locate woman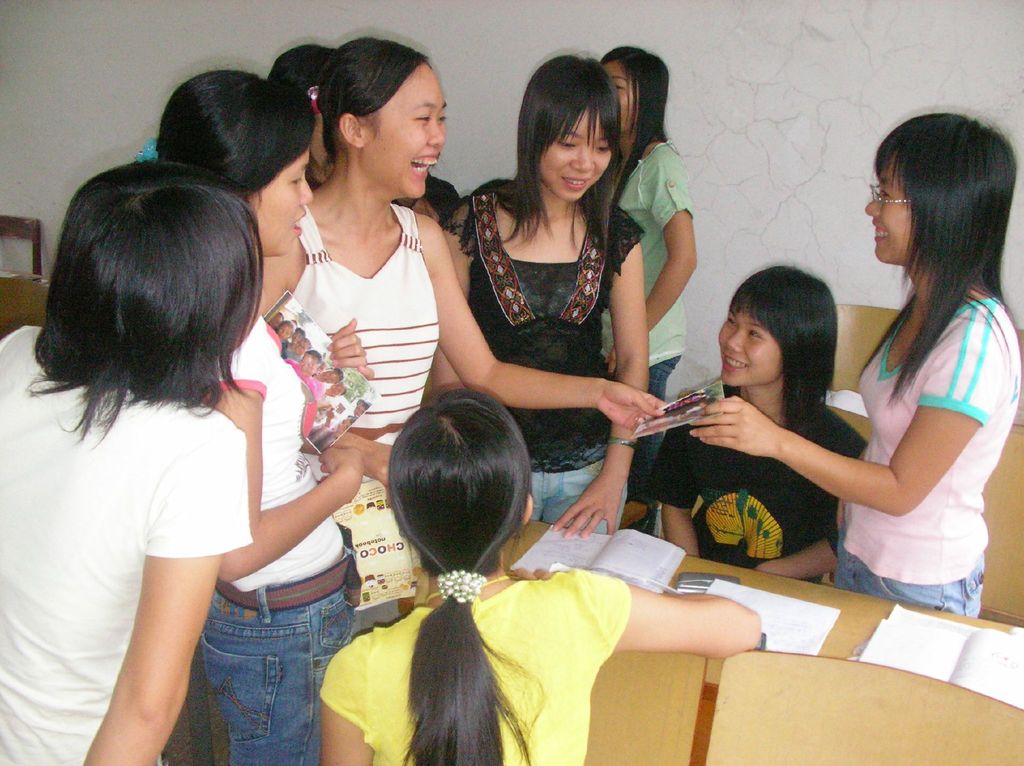
<region>600, 44, 698, 500</region>
